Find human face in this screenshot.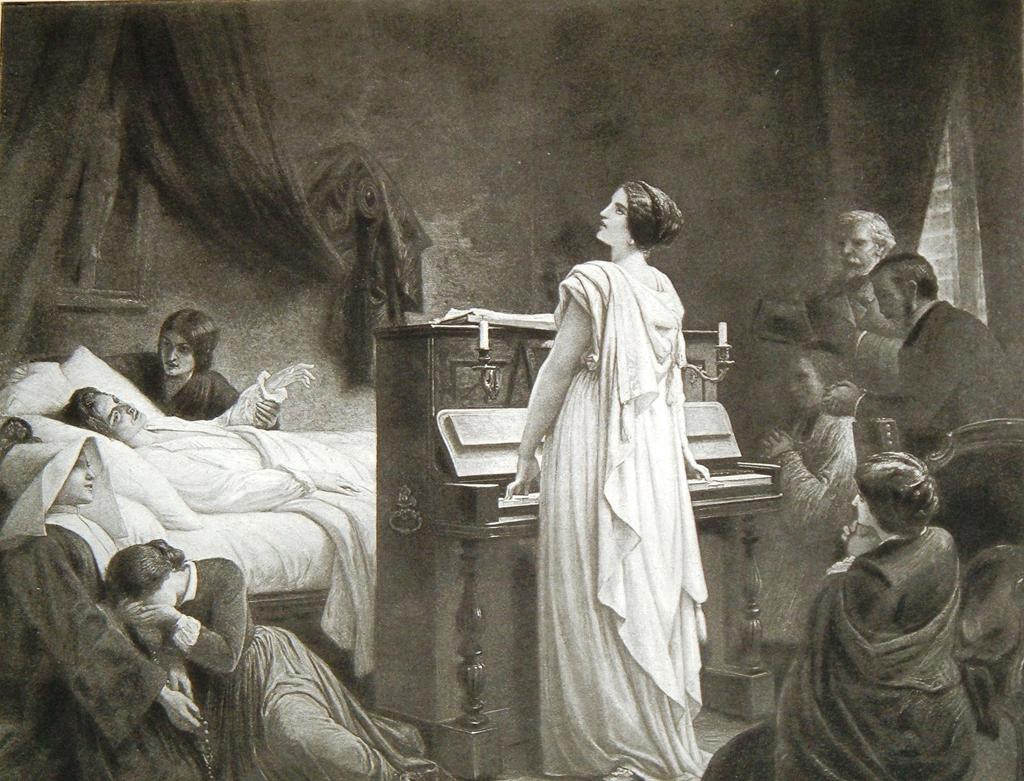
The bounding box for human face is (144,583,175,609).
